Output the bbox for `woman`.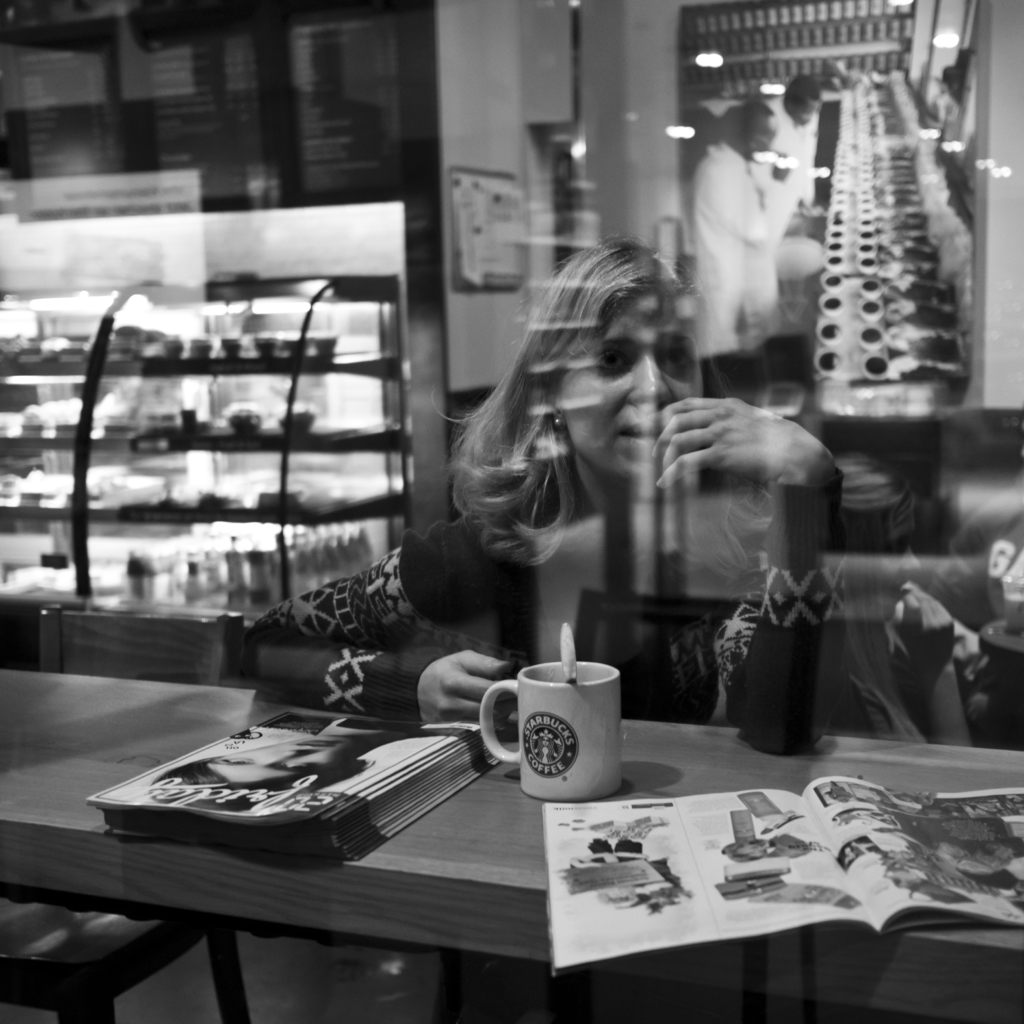
pyautogui.locateOnScreen(358, 243, 767, 730).
